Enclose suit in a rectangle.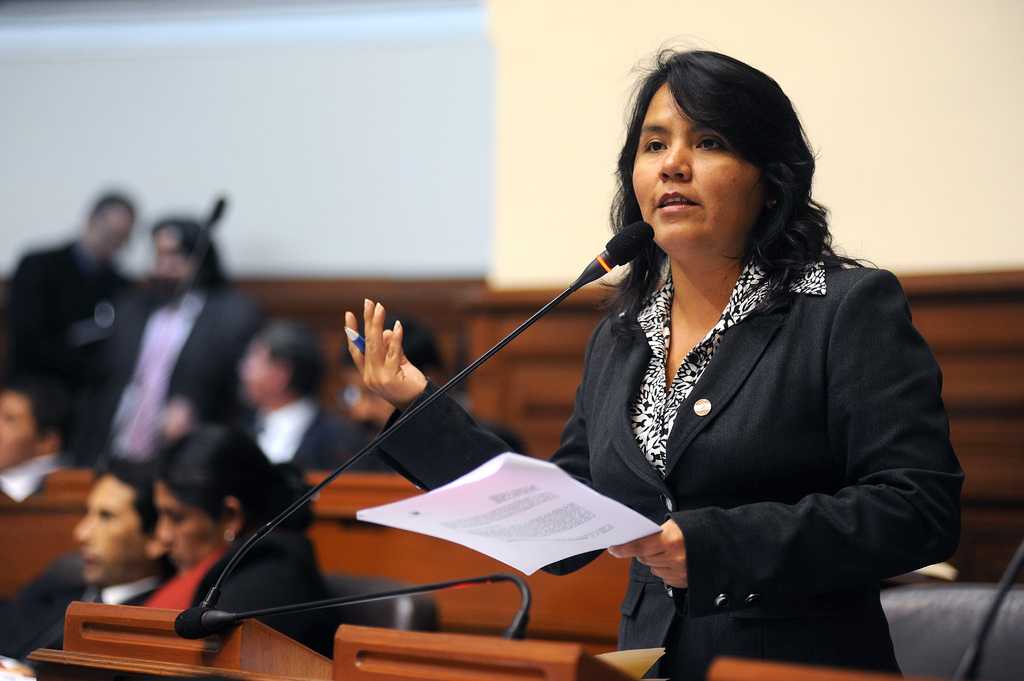
135,521,341,675.
